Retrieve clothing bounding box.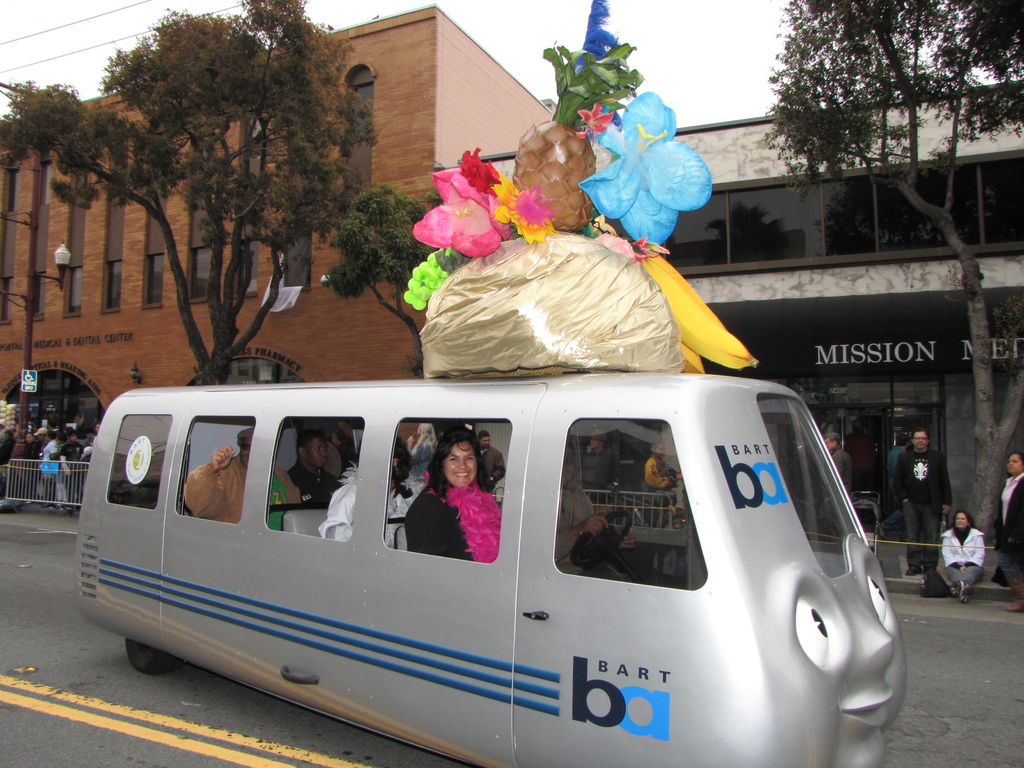
Bounding box: locate(405, 433, 431, 466).
